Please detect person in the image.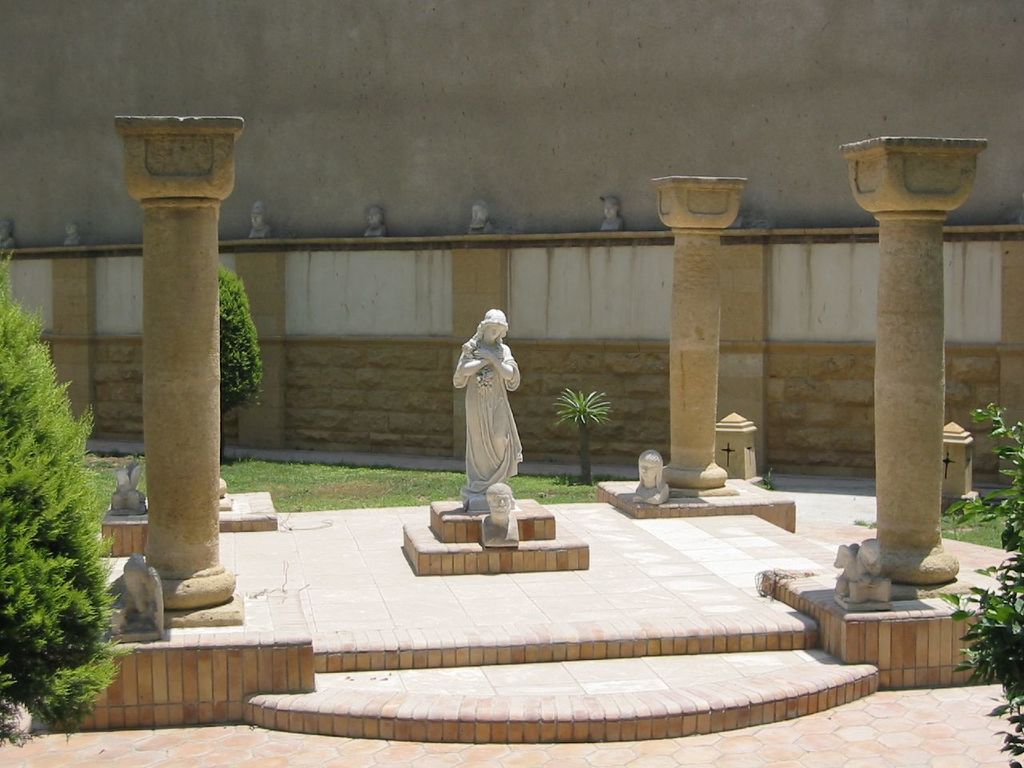
detection(482, 483, 530, 546).
